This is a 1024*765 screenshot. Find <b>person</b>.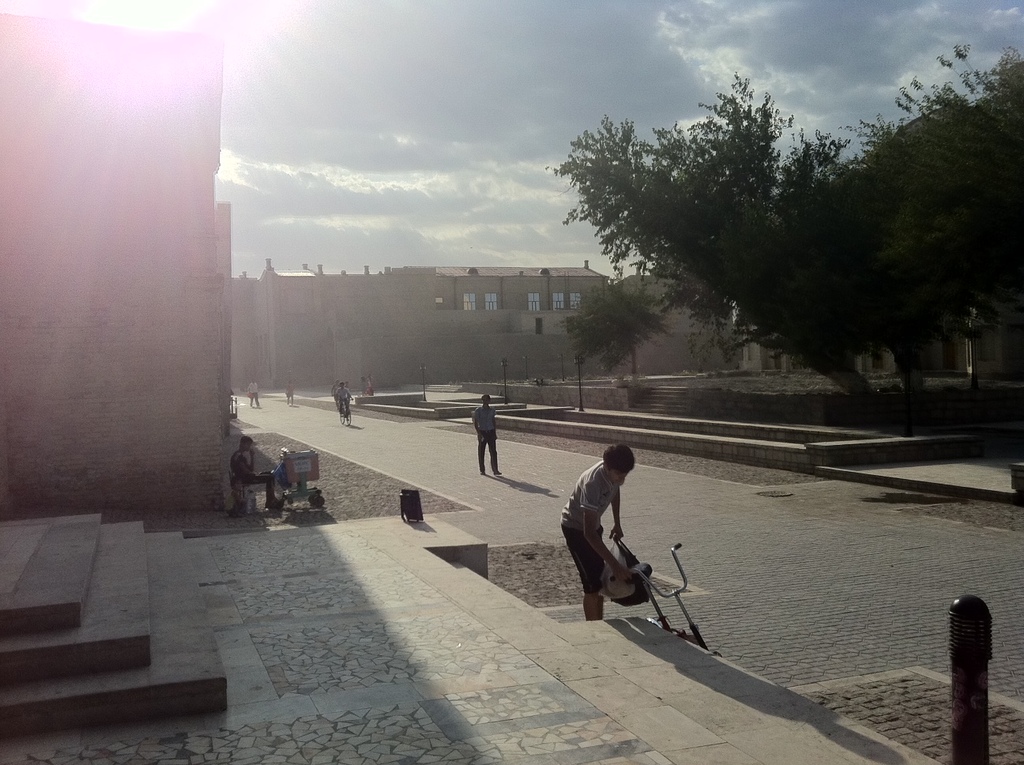
Bounding box: bbox(563, 443, 634, 619).
